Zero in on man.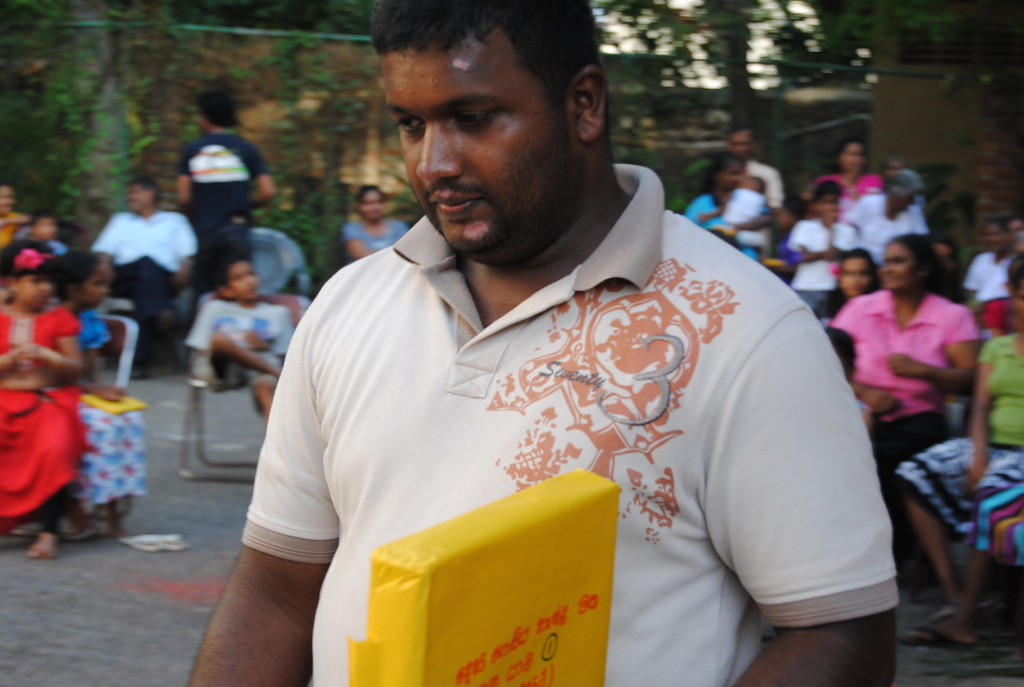
Zeroed in: {"left": 94, "top": 175, "right": 200, "bottom": 384}.
